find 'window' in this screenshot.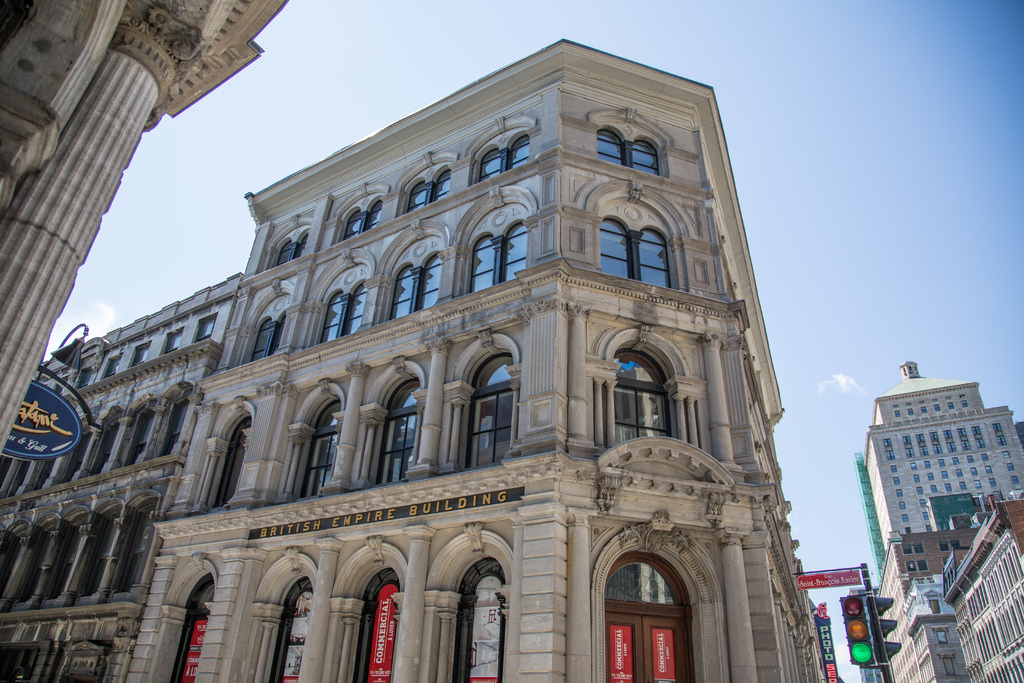
The bounding box for 'window' is 595:211:673:290.
